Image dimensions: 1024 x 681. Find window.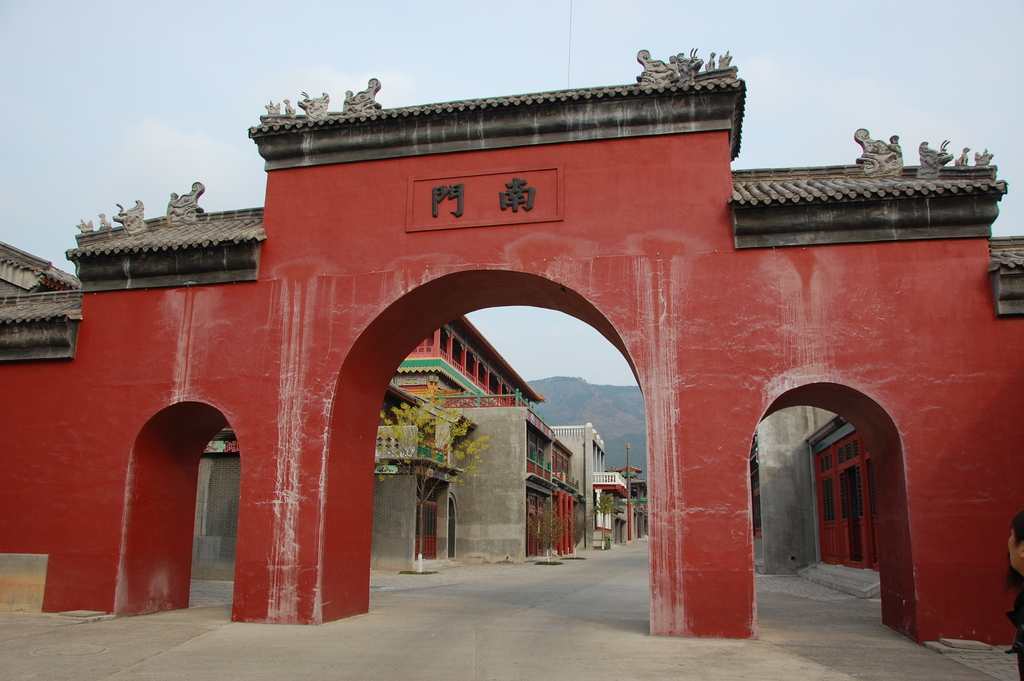
822,479,836,519.
